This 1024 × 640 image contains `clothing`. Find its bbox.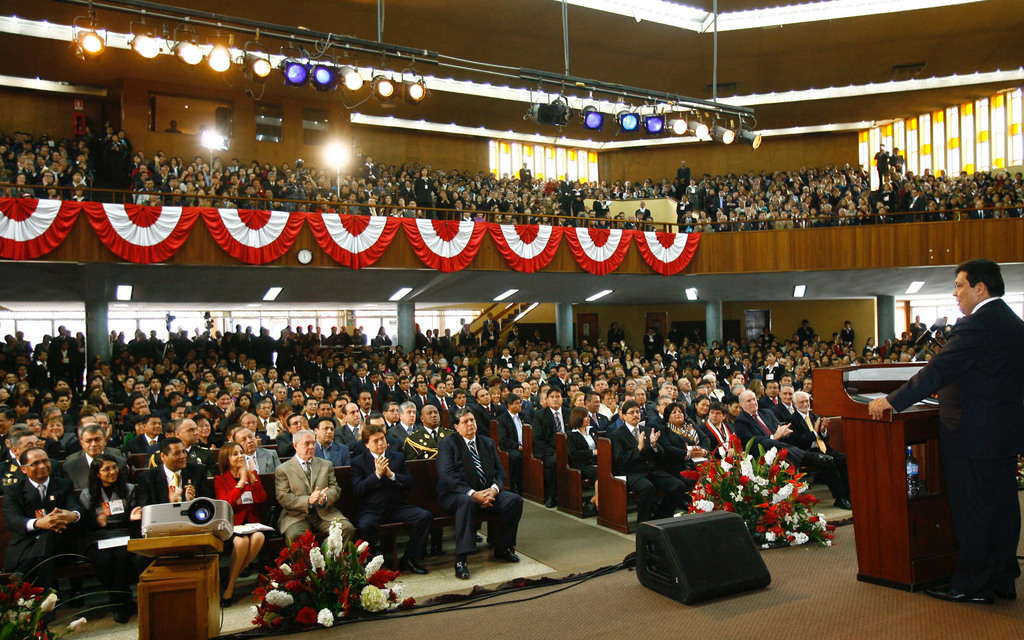
(x1=213, y1=473, x2=269, y2=539).
